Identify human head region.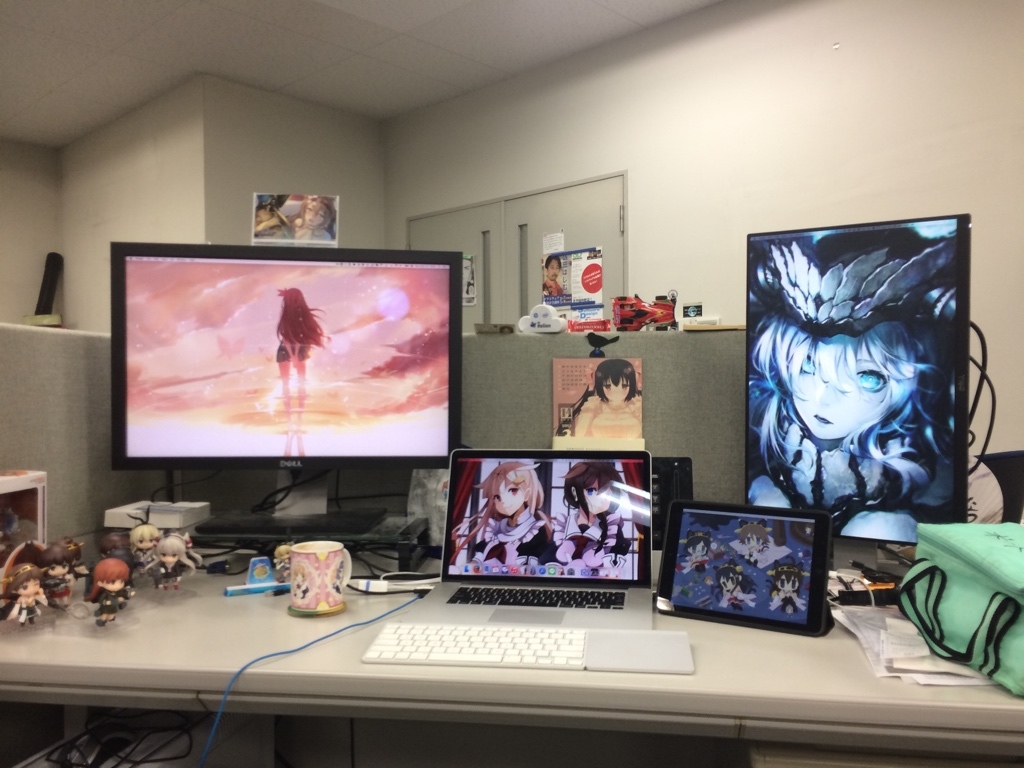
Region: 154:535:190:564.
